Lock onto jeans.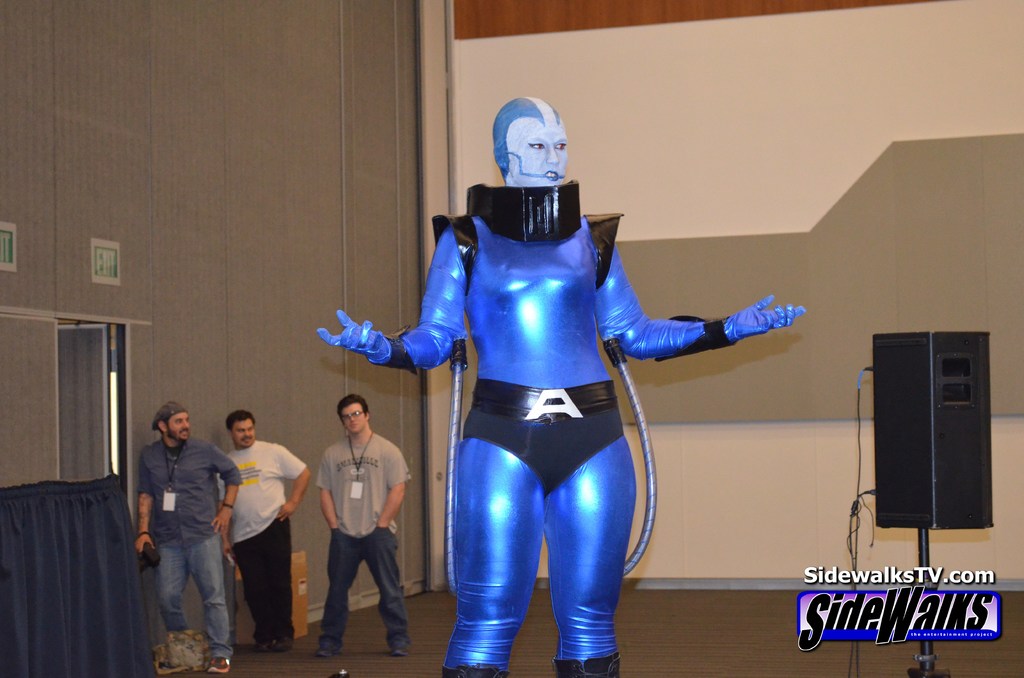
Locked: (315,531,409,655).
